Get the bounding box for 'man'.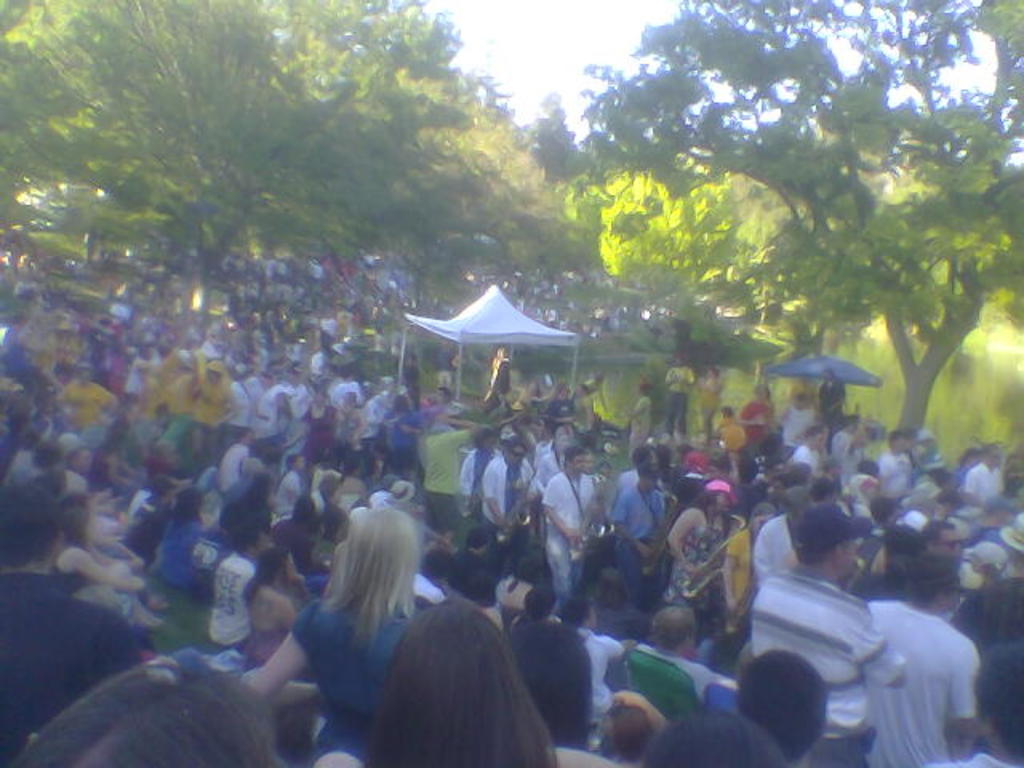
bbox=[619, 448, 672, 496].
